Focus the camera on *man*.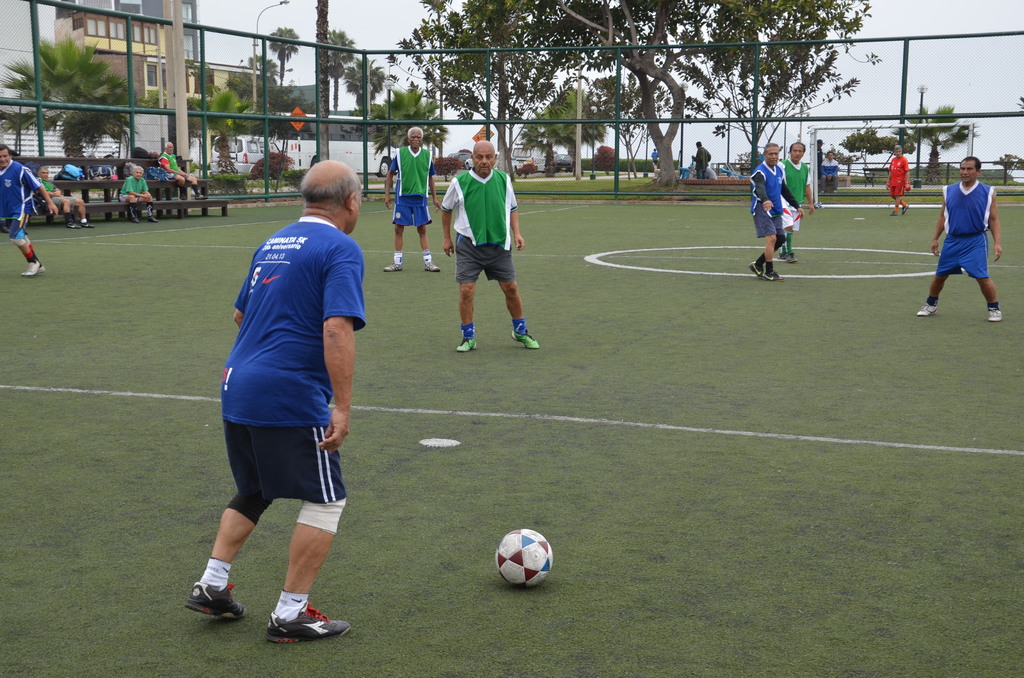
Focus region: box=[116, 168, 159, 225].
